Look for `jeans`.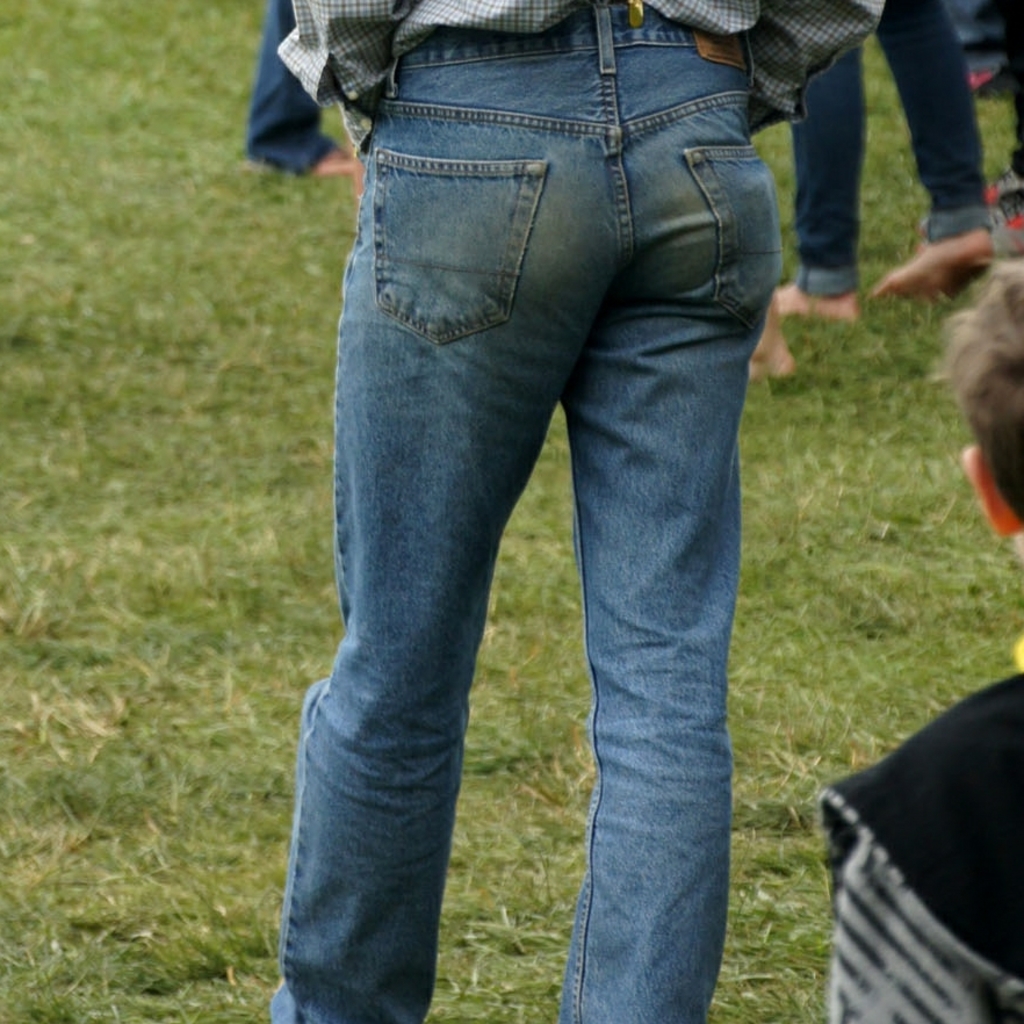
Found: x1=793 y1=0 x2=978 y2=289.
